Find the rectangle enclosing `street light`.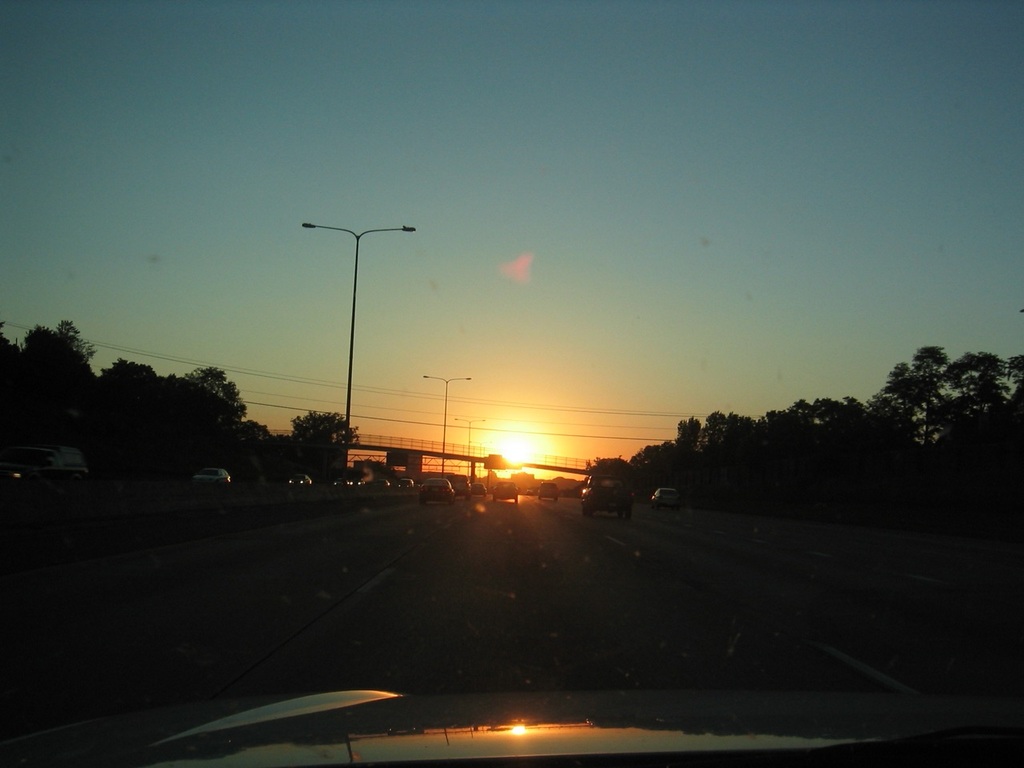
{"x1": 454, "y1": 418, "x2": 488, "y2": 478}.
